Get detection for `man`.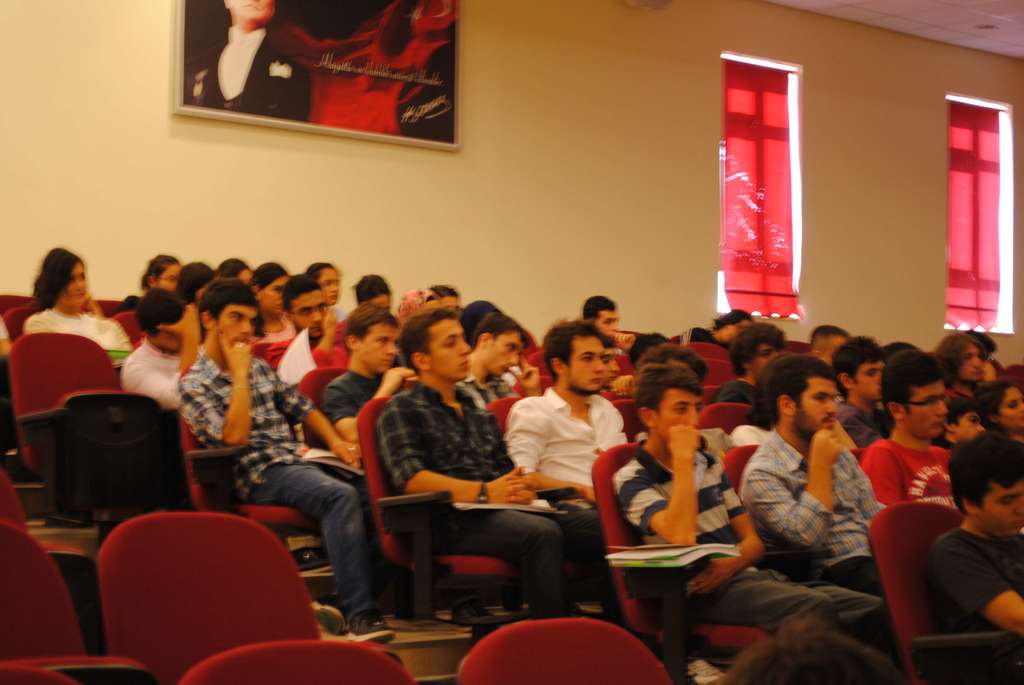
Detection: [left=115, top=283, right=204, bottom=410].
